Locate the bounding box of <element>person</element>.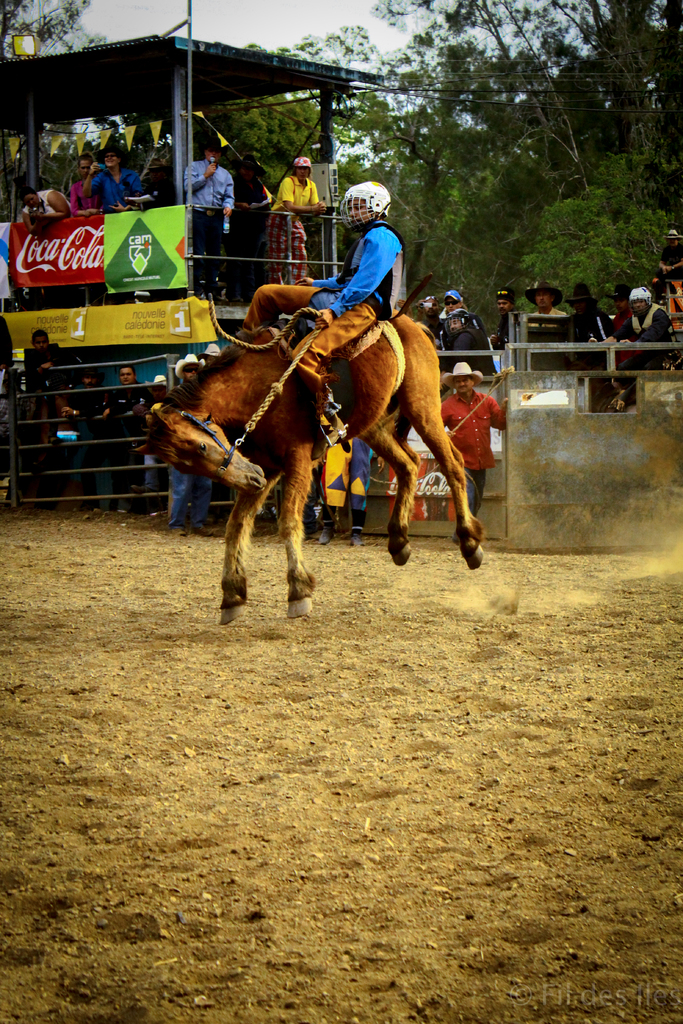
Bounding box: 435,360,521,544.
